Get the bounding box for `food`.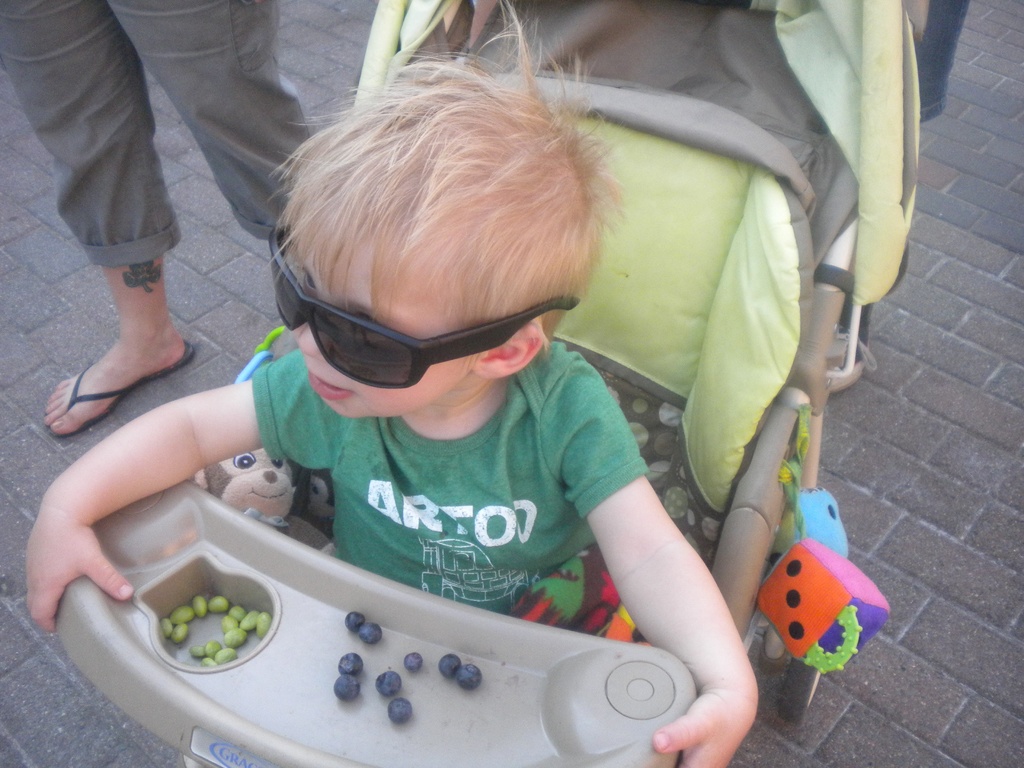
[left=337, top=651, right=367, bottom=675].
